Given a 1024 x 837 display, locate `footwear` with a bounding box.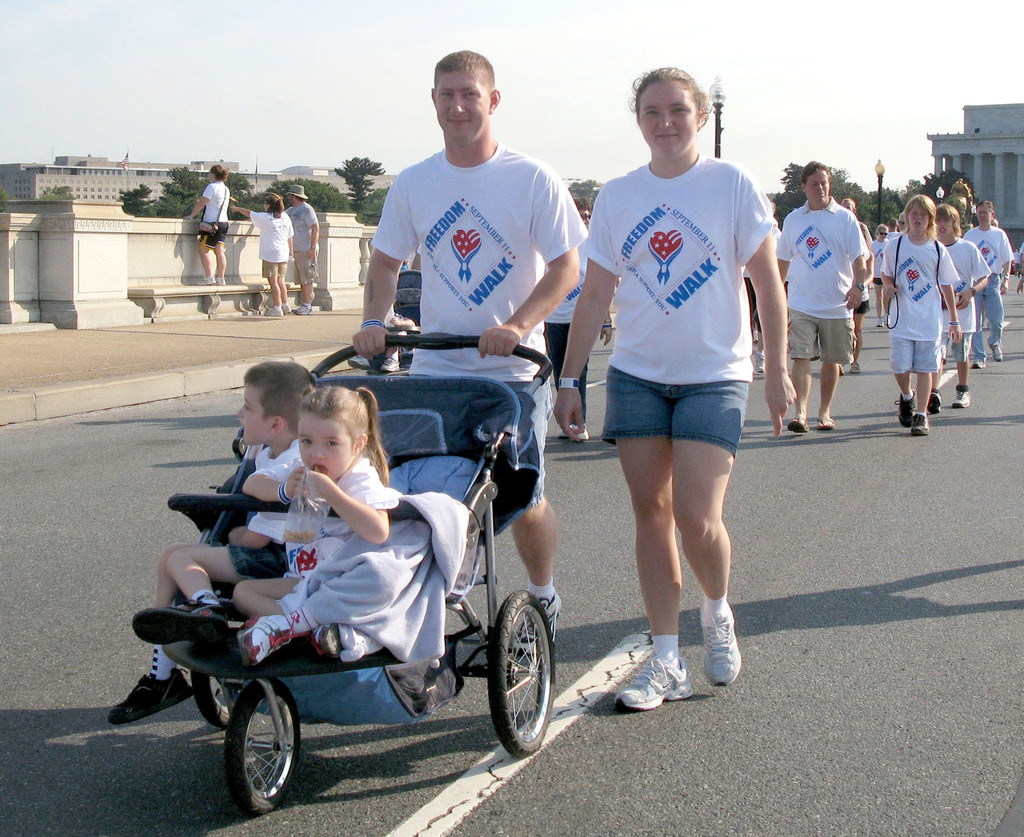
Located: 925 392 943 412.
